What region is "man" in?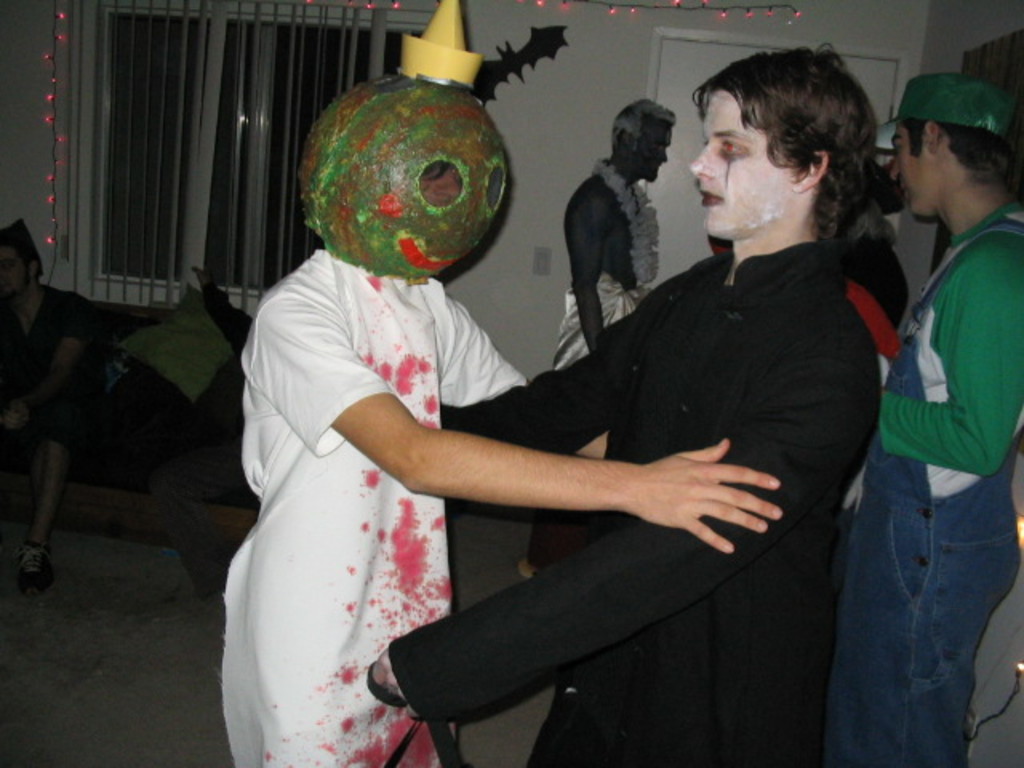
555 96 680 370.
